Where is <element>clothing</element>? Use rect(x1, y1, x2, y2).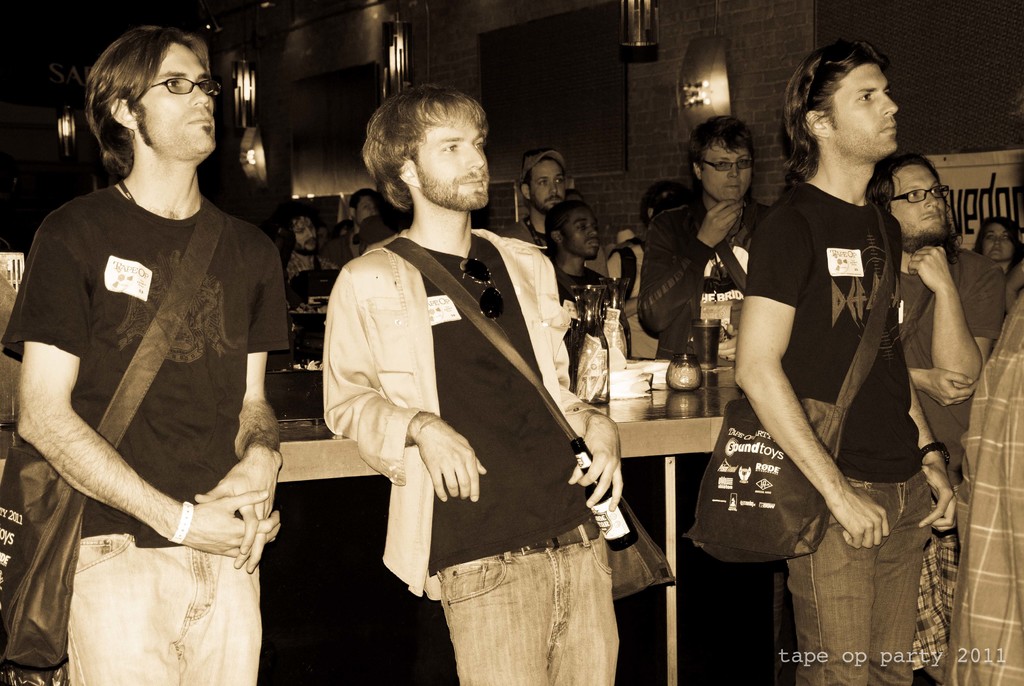
rect(20, 99, 280, 653).
